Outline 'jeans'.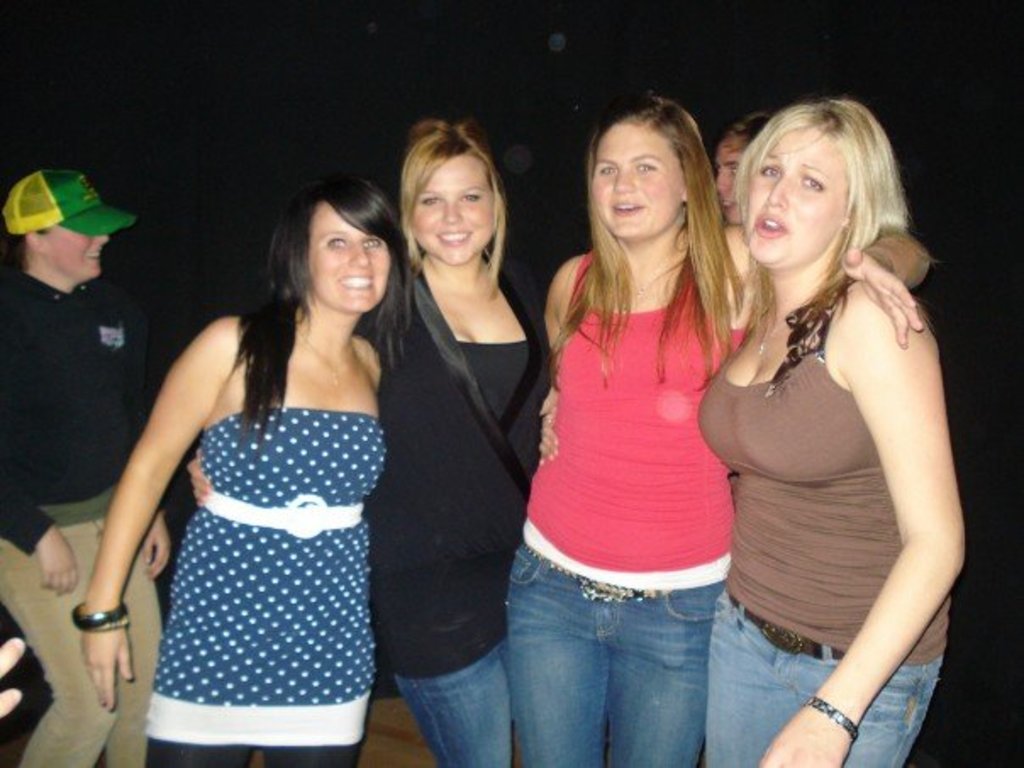
Outline: bbox(478, 573, 743, 767).
